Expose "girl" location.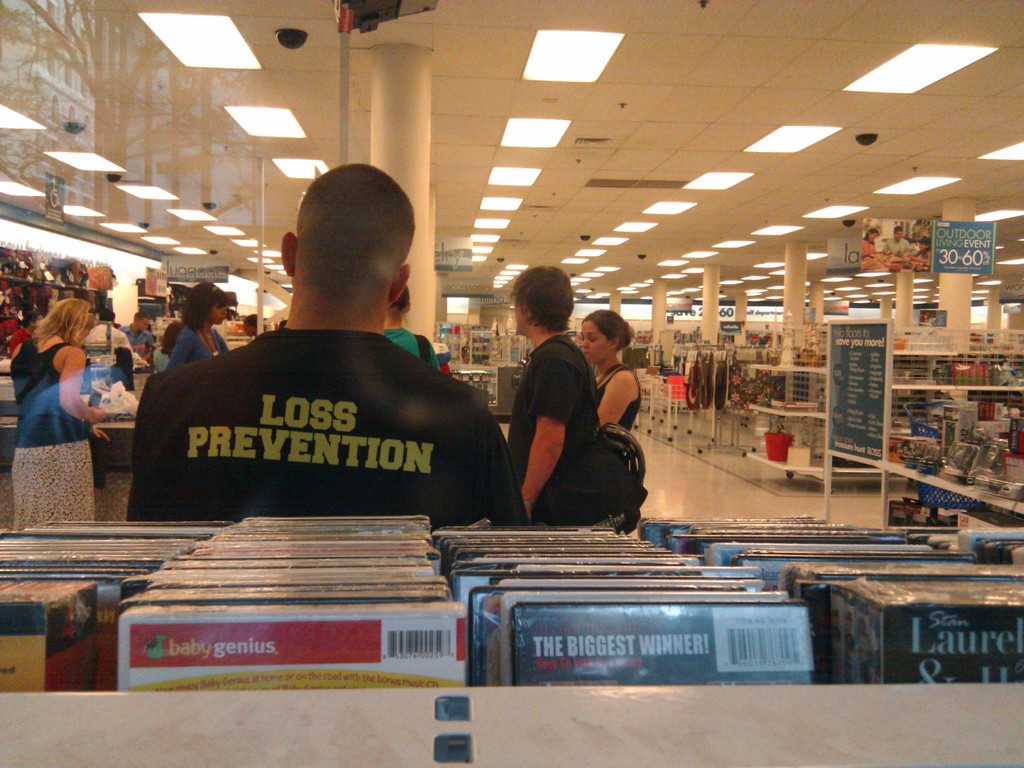
Exposed at [x1=584, y1=306, x2=644, y2=425].
